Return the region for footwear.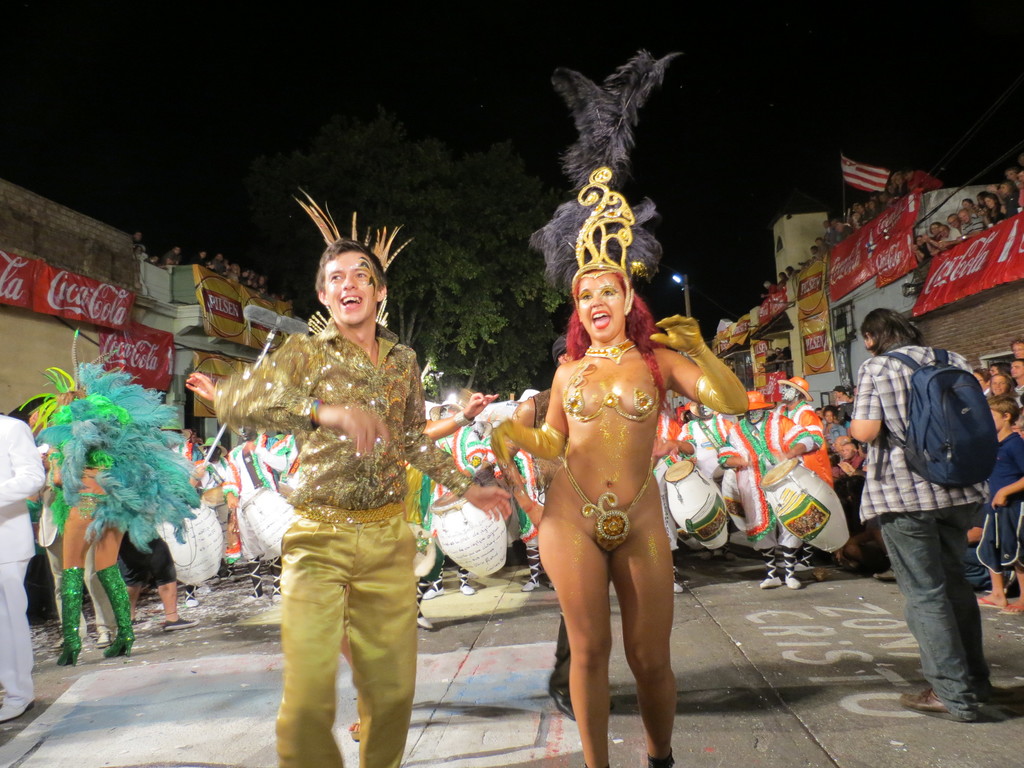
(52, 566, 88, 669).
